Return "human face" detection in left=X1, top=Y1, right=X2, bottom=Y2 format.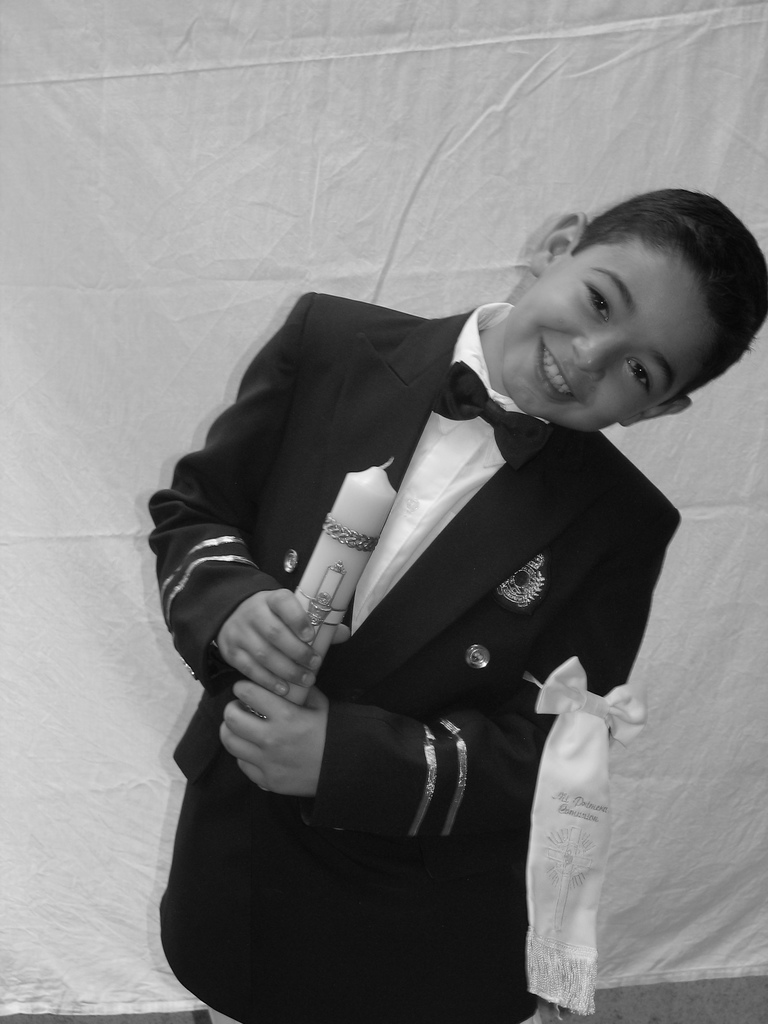
left=501, top=250, right=716, bottom=433.
